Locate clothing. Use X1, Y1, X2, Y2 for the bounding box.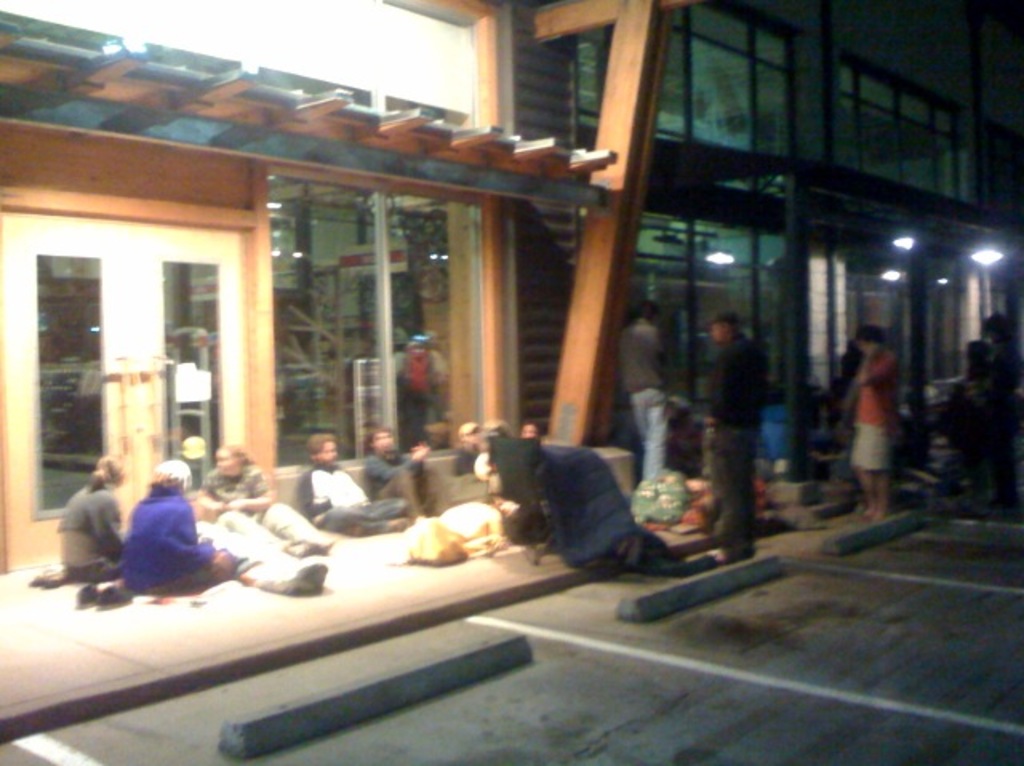
712, 417, 765, 547.
